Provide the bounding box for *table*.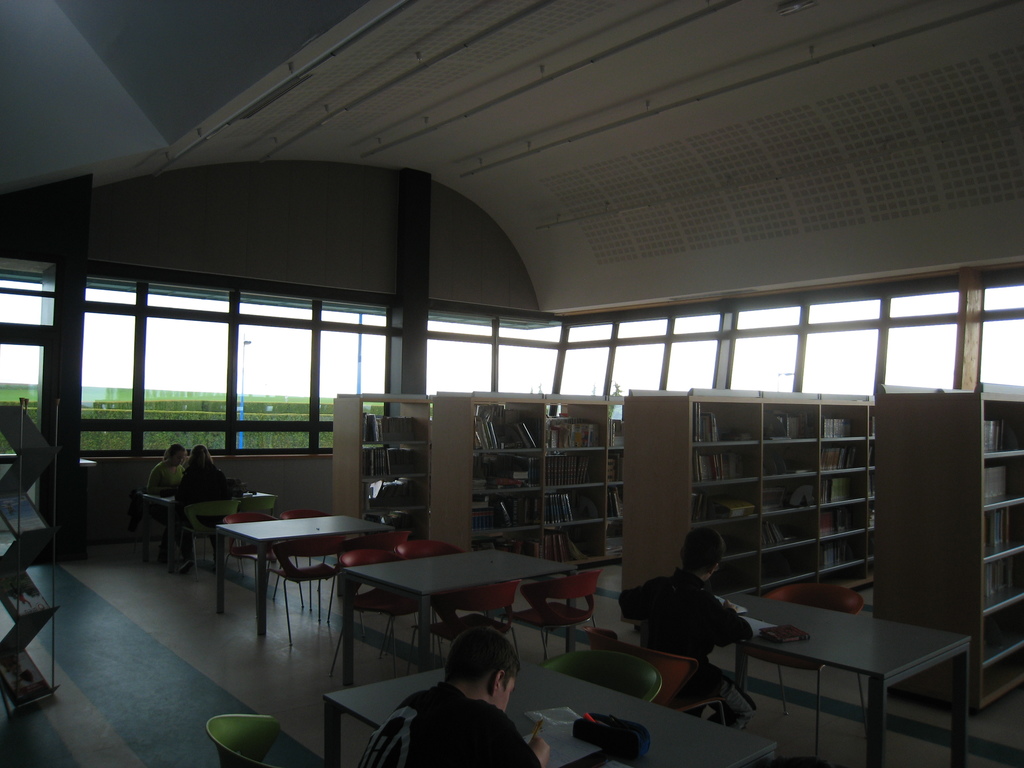
342 544 575 689.
